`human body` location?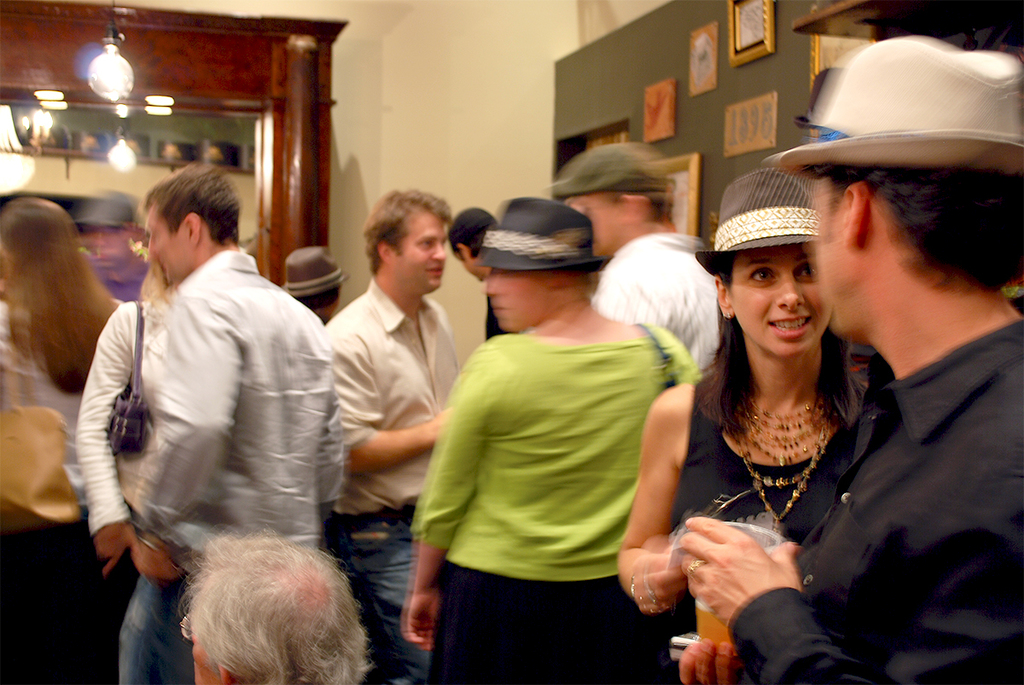
x1=679 y1=295 x2=1023 y2=684
